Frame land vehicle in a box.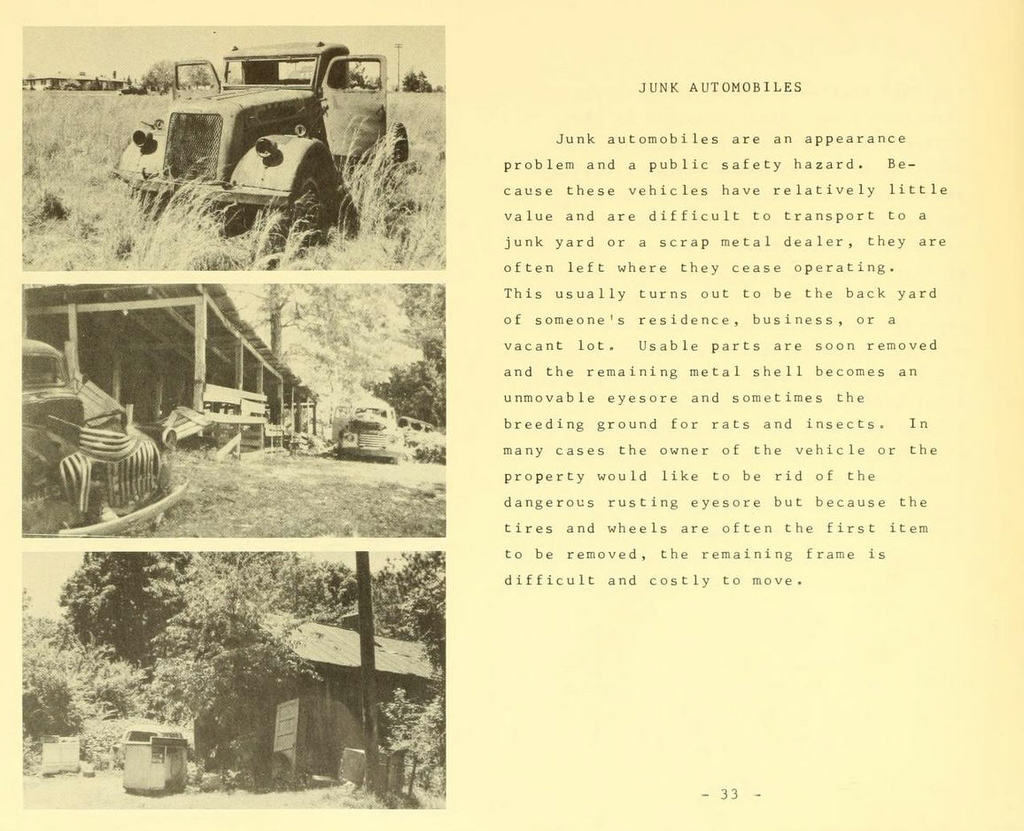
x1=120, y1=721, x2=182, y2=751.
